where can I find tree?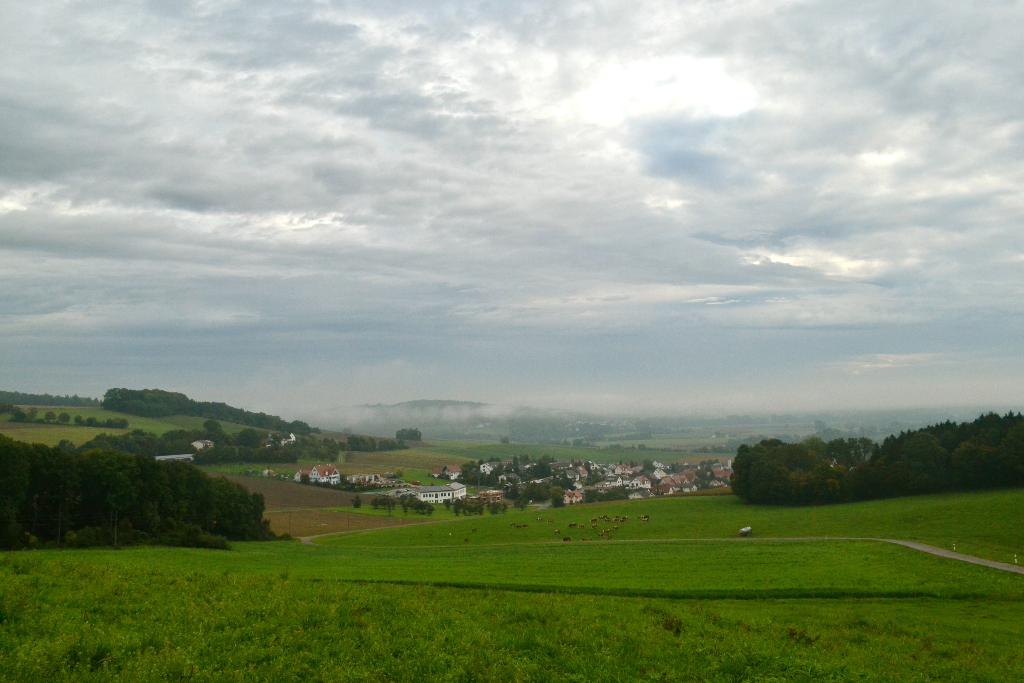
You can find it at [left=708, top=459, right=716, bottom=463].
